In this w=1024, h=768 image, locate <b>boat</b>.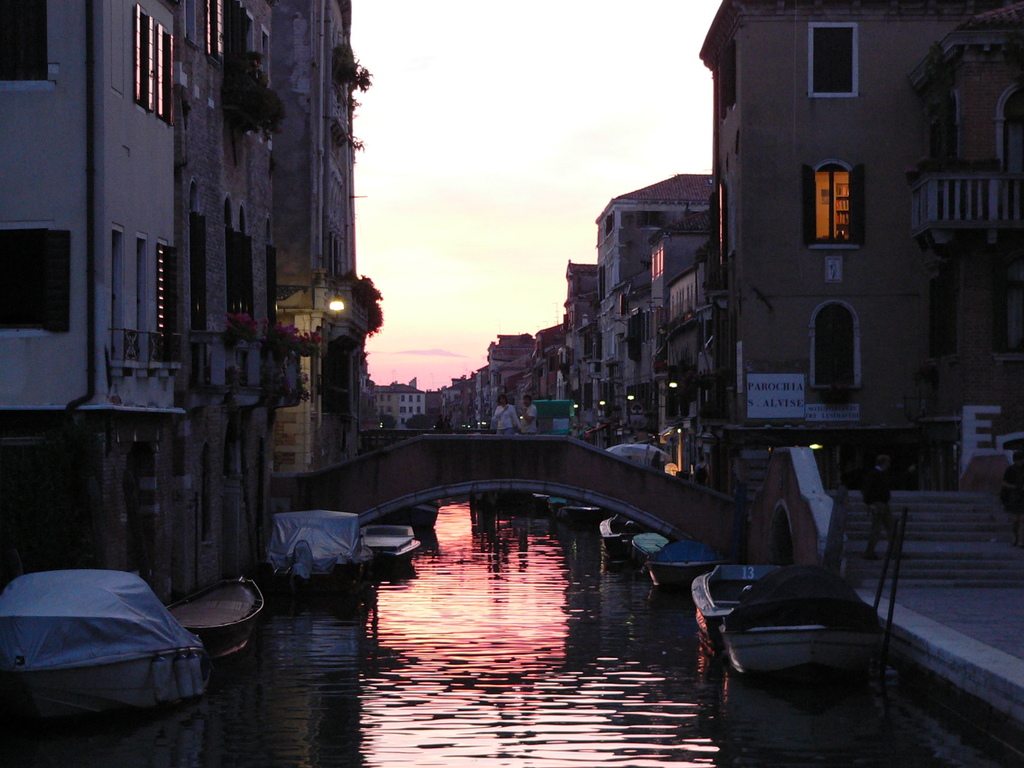
Bounding box: (x1=562, y1=497, x2=613, y2=524).
